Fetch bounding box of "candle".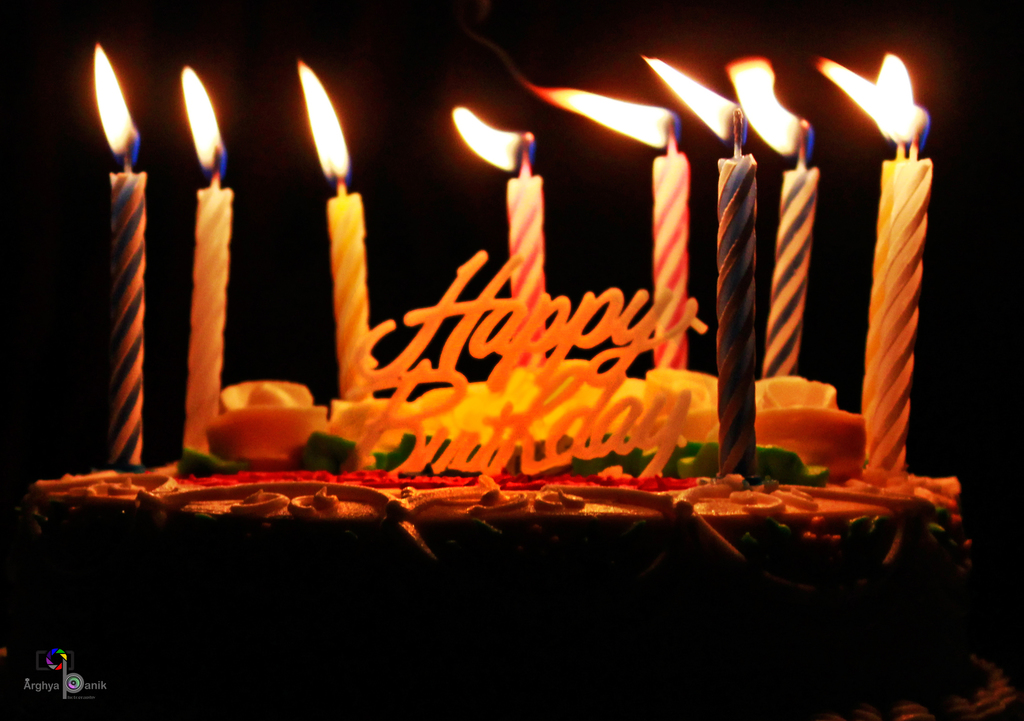
Bbox: <region>728, 57, 817, 375</region>.
